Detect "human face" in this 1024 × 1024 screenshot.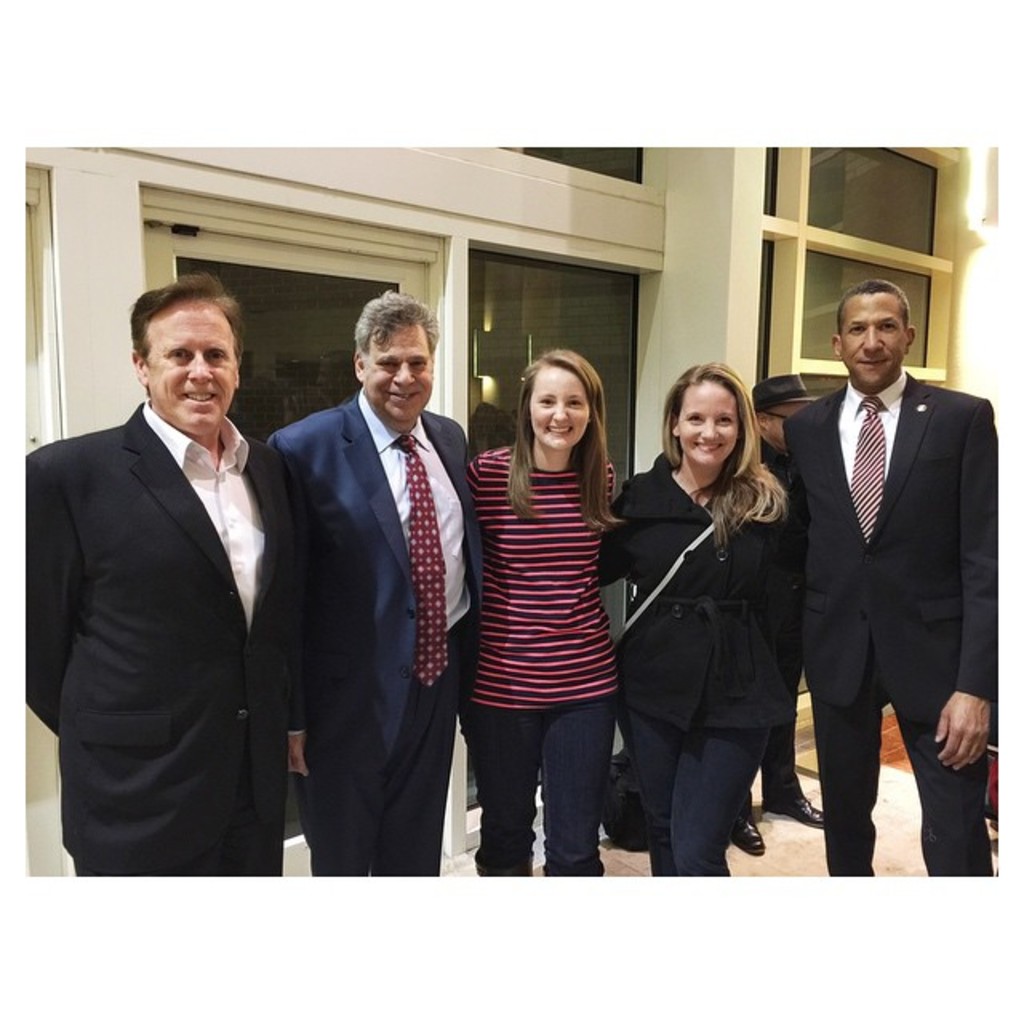
Detection: bbox(674, 379, 739, 459).
